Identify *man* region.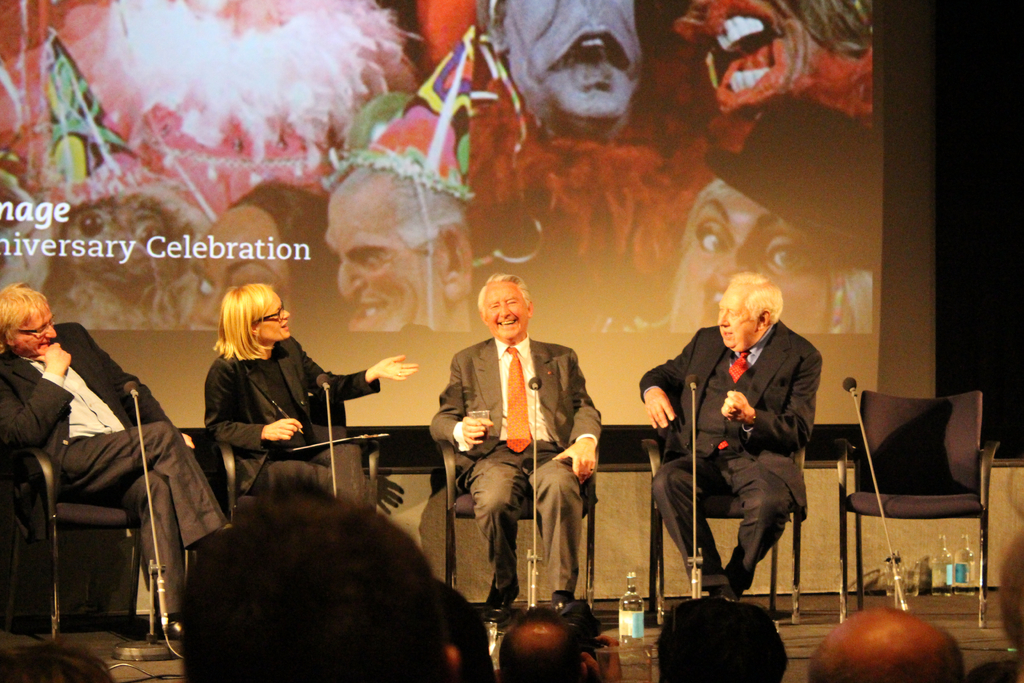
Region: left=646, top=231, right=844, bottom=634.
